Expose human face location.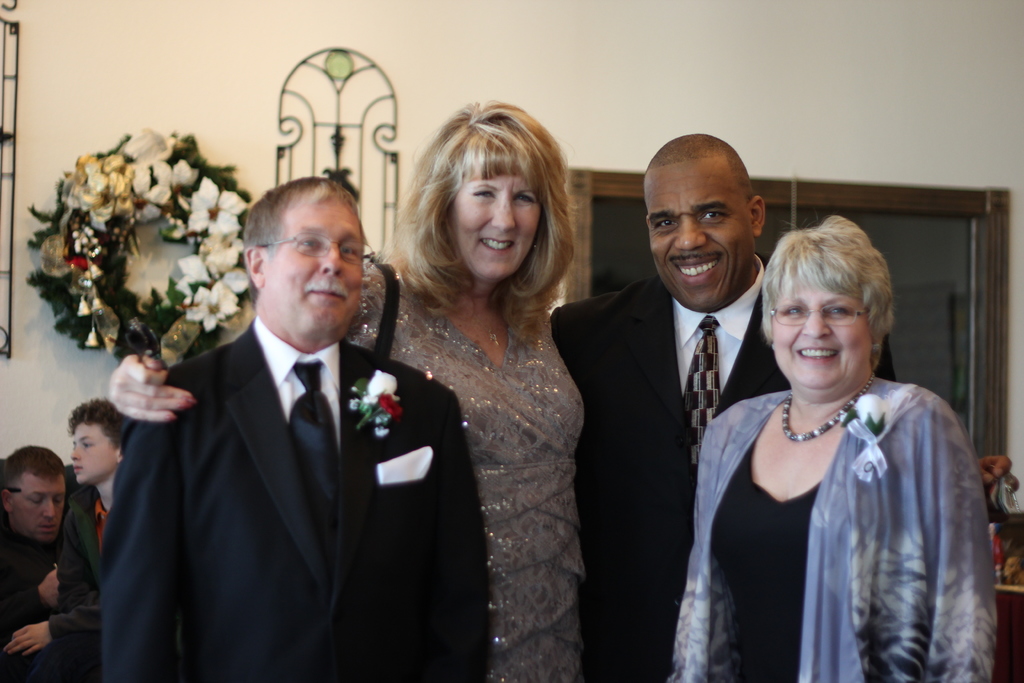
Exposed at box=[257, 189, 358, 330].
